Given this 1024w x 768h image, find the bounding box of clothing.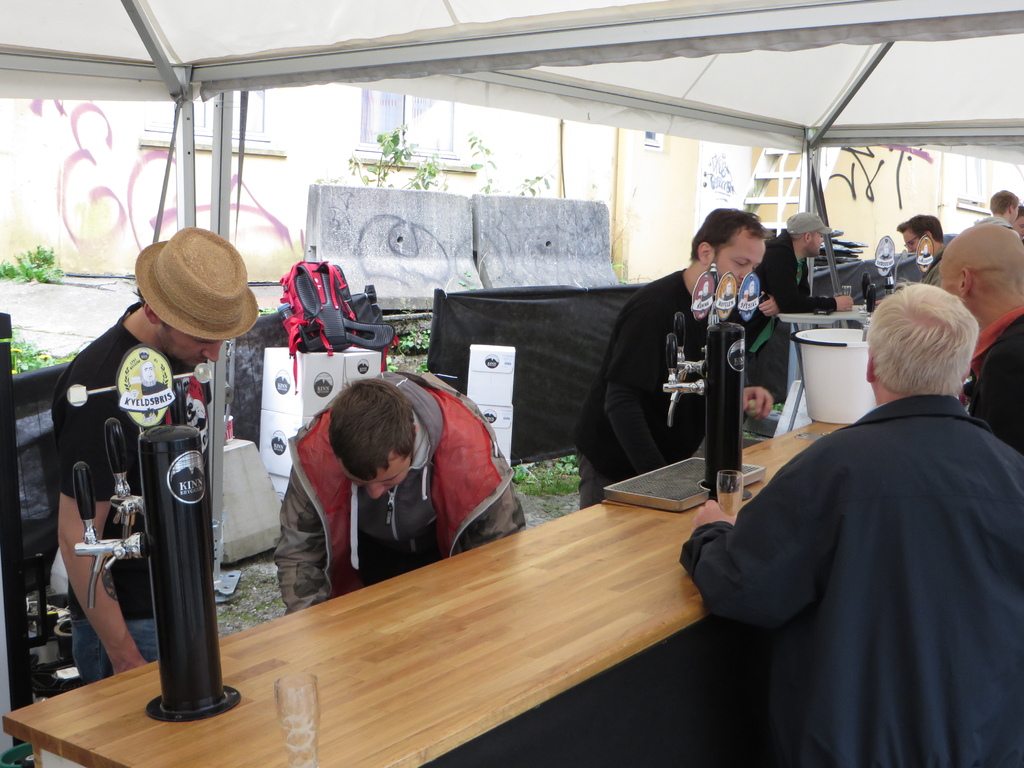
(751, 225, 829, 330).
